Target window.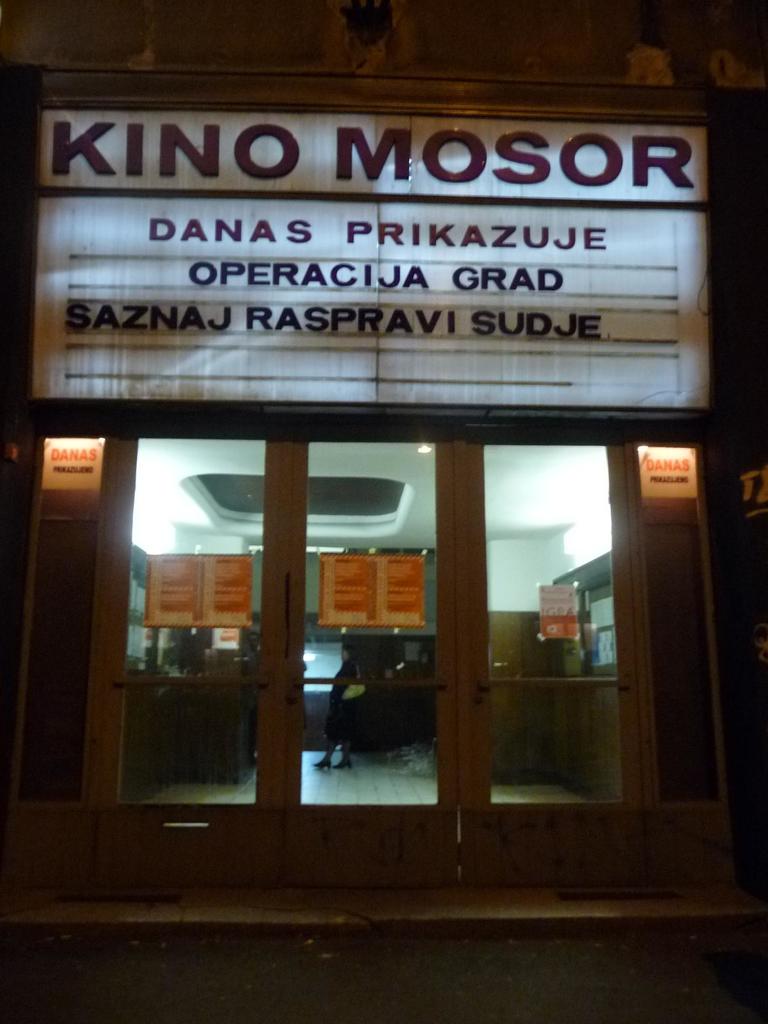
Target region: box=[469, 435, 634, 819].
